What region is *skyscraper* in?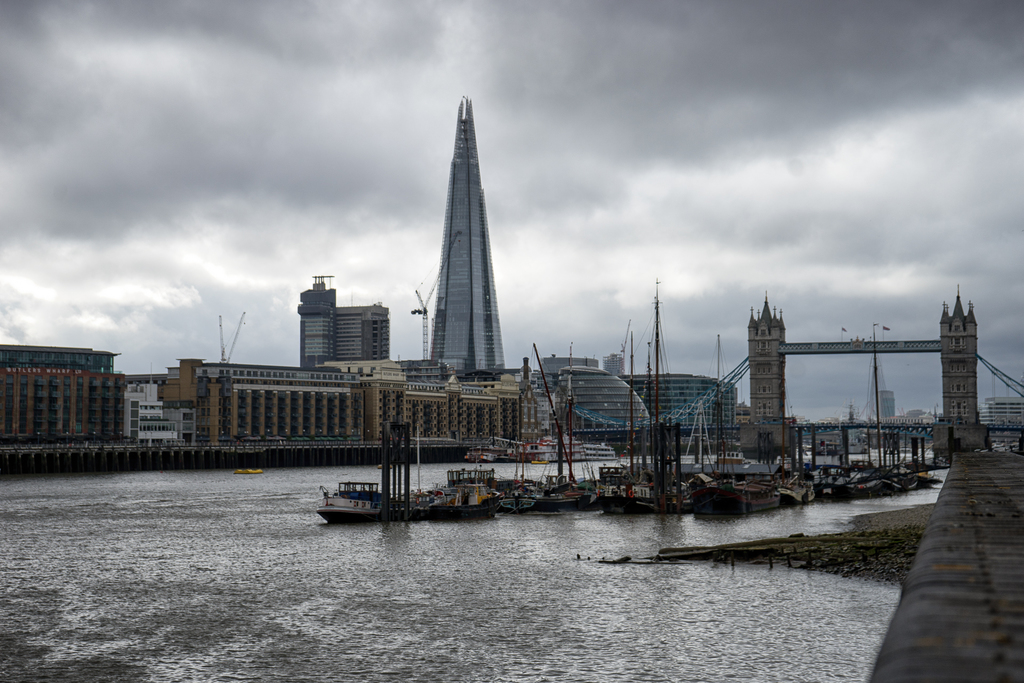
left=580, top=350, right=762, bottom=445.
